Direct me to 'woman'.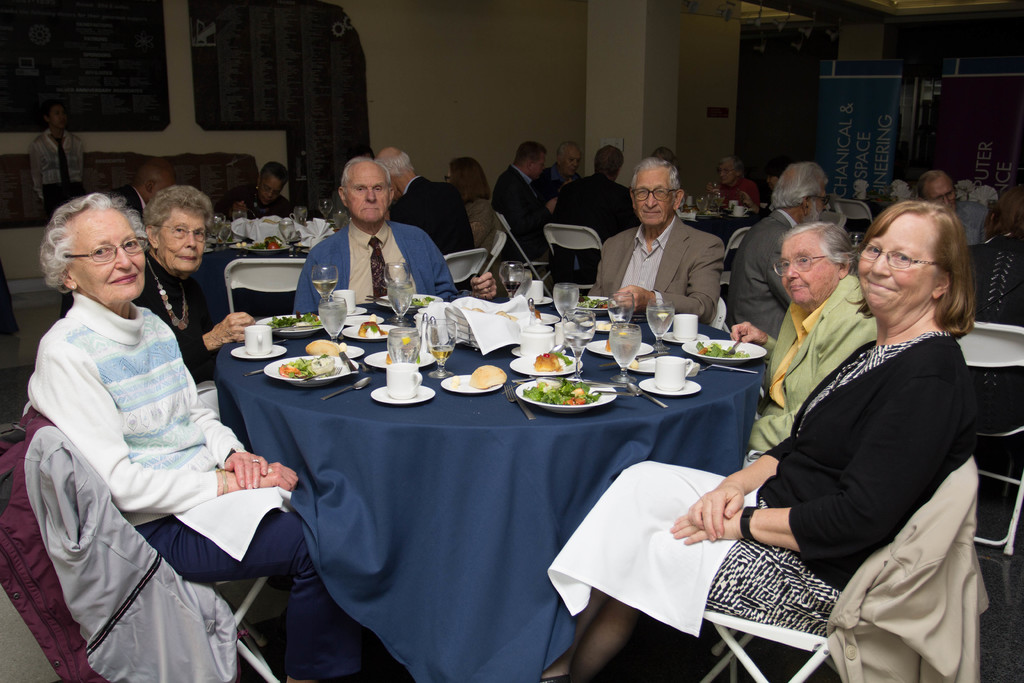
Direction: x1=439 y1=156 x2=499 y2=248.
